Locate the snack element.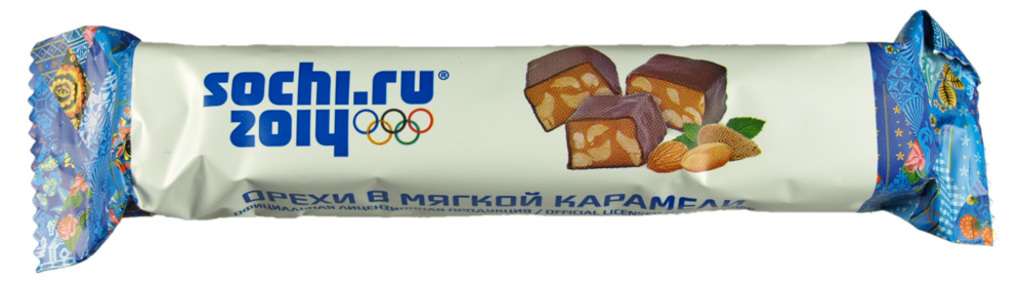
Element bbox: detection(622, 52, 729, 133).
